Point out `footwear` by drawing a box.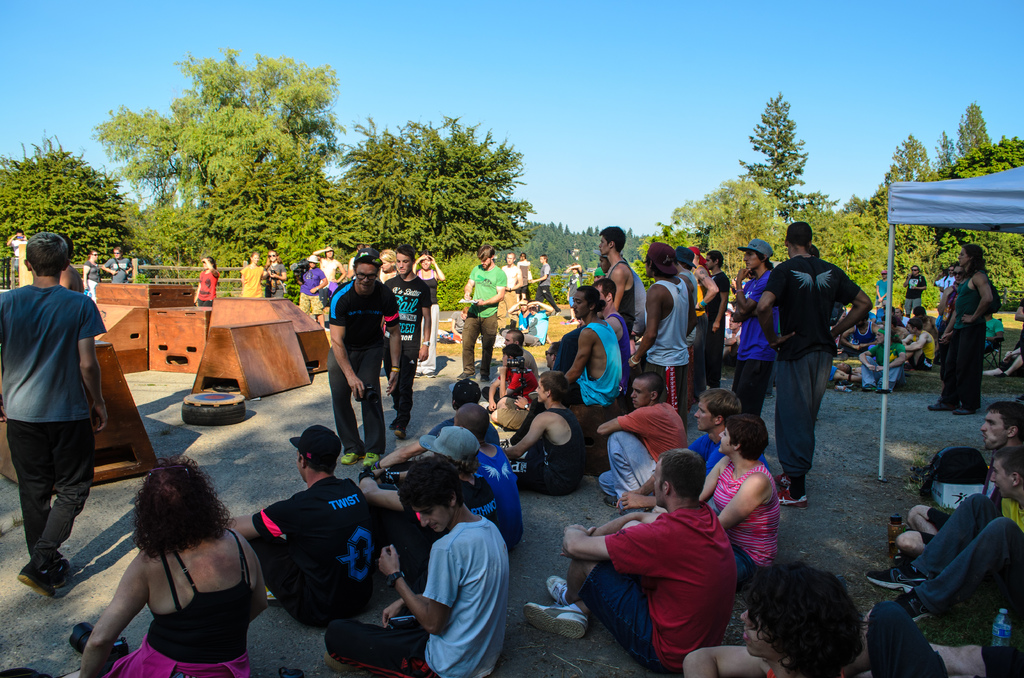
360 448 383 469.
